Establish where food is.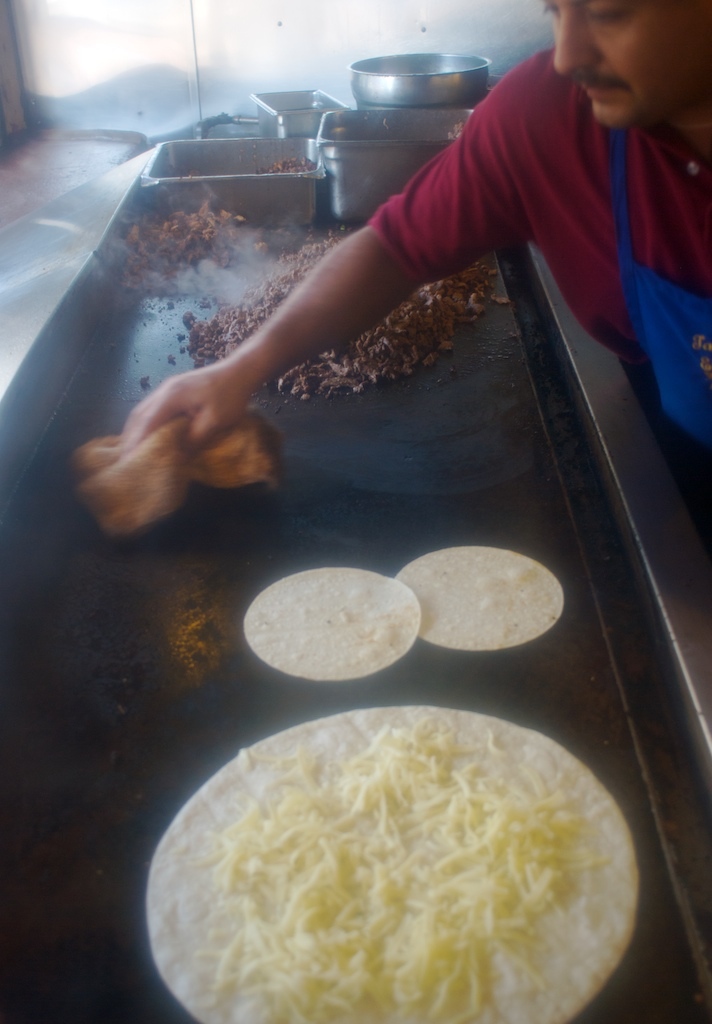
Established at left=239, top=540, right=565, bottom=685.
